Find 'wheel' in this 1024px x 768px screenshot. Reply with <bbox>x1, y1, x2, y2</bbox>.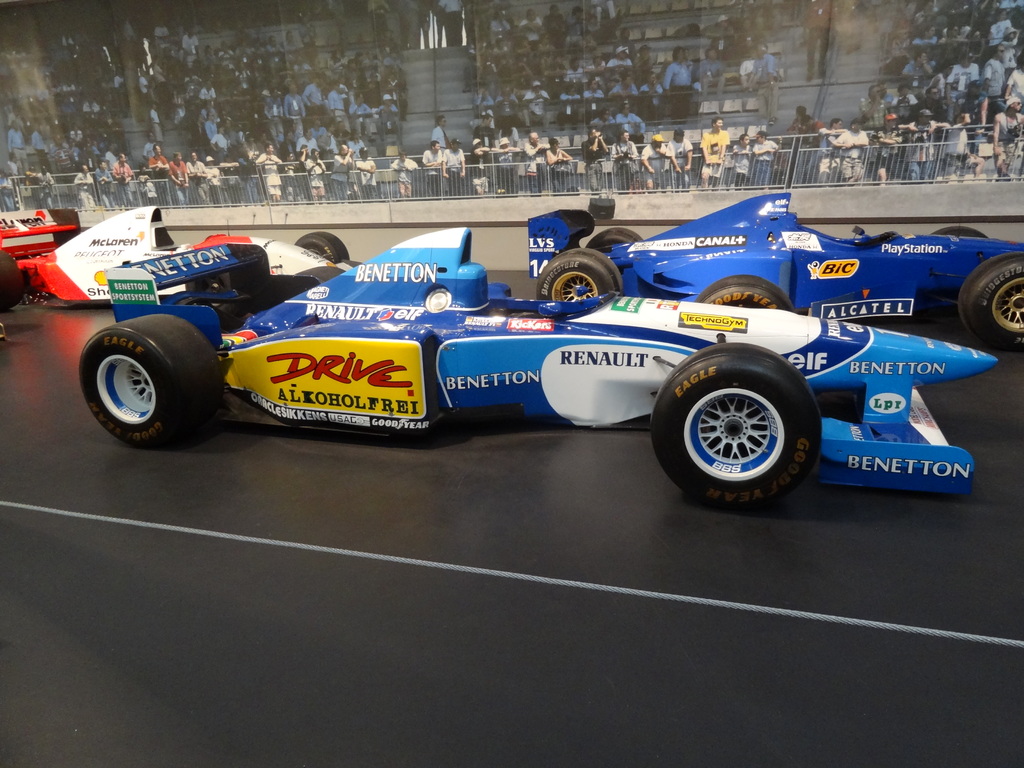
<bbox>185, 269, 239, 307</bbox>.
